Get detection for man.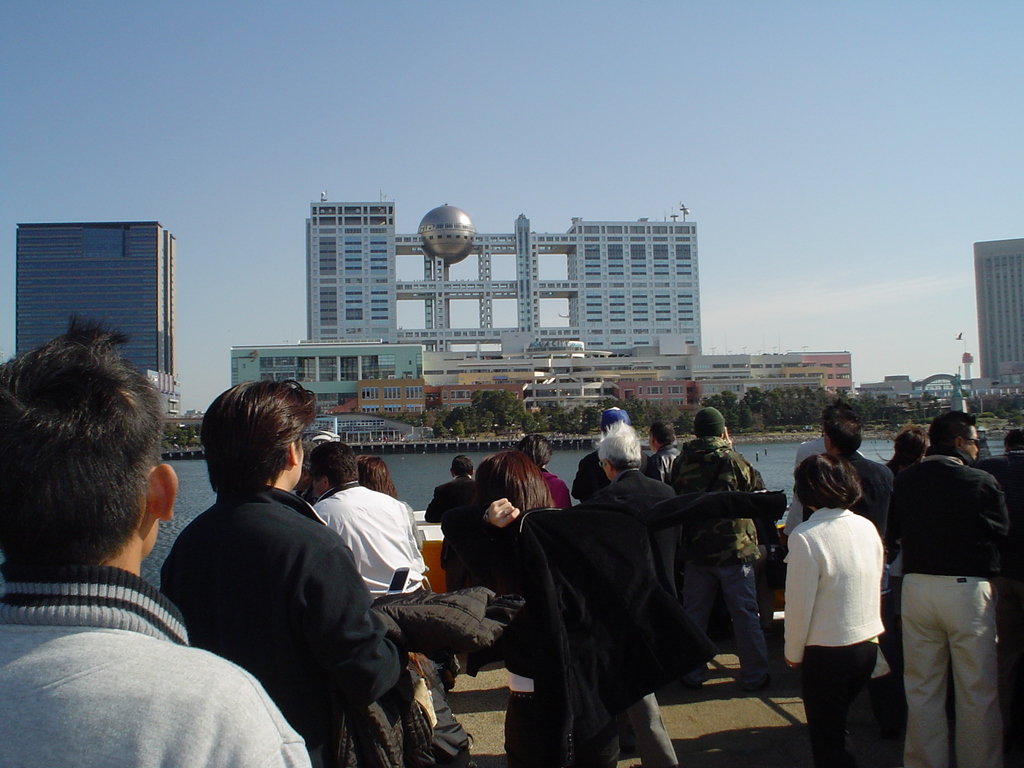
Detection: (792, 399, 874, 513).
